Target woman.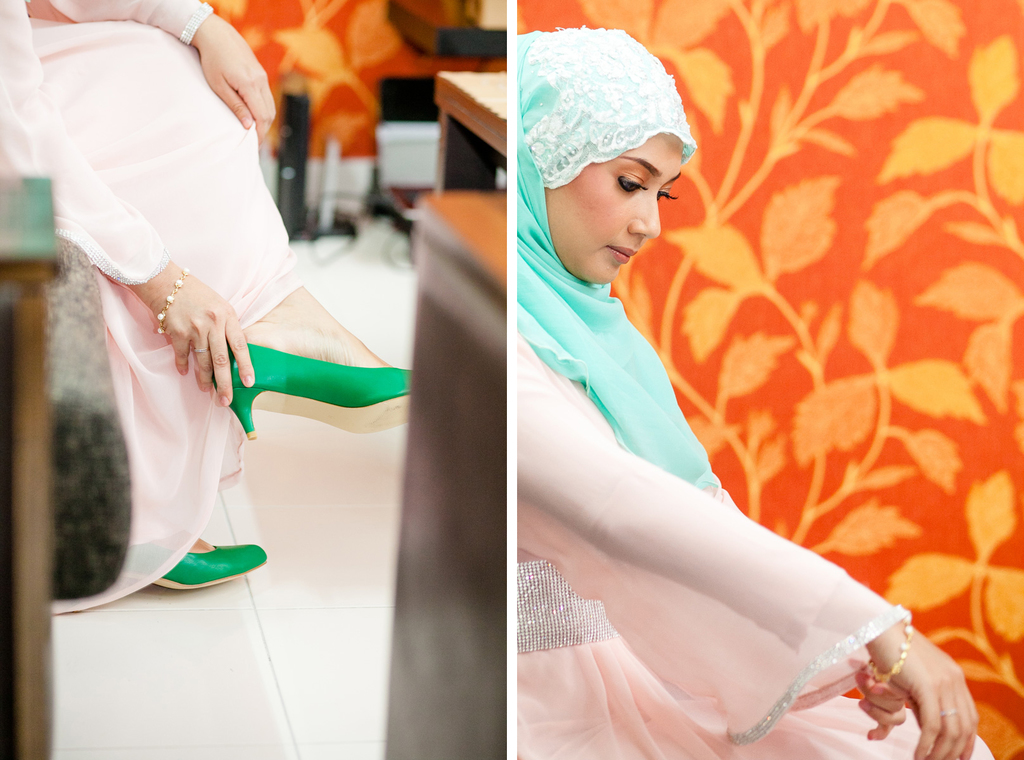
Target region: <region>0, 0, 415, 617</region>.
